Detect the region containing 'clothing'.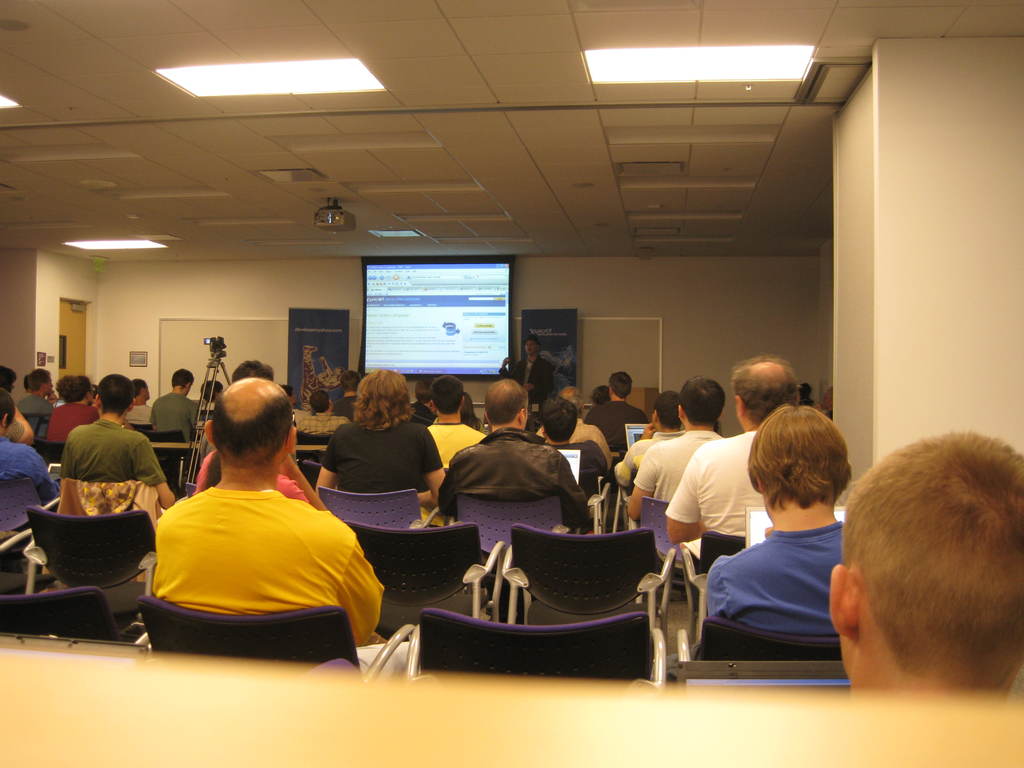
x1=438 y1=422 x2=590 y2=529.
